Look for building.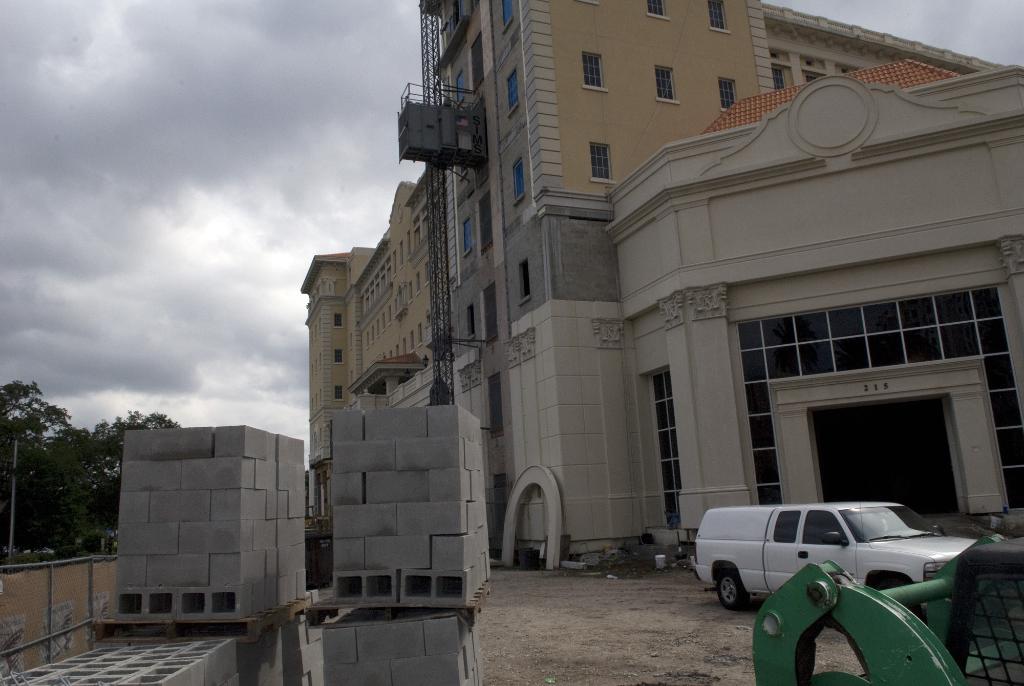
Found: <box>298,0,1023,569</box>.
